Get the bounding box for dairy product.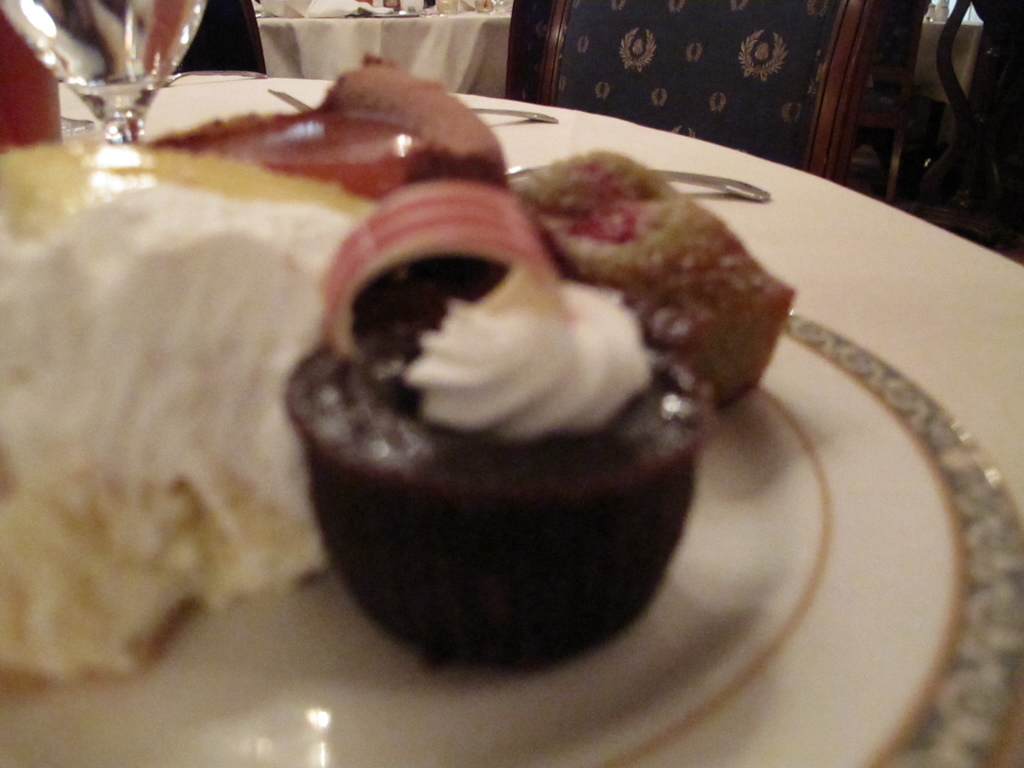
BBox(409, 260, 662, 439).
